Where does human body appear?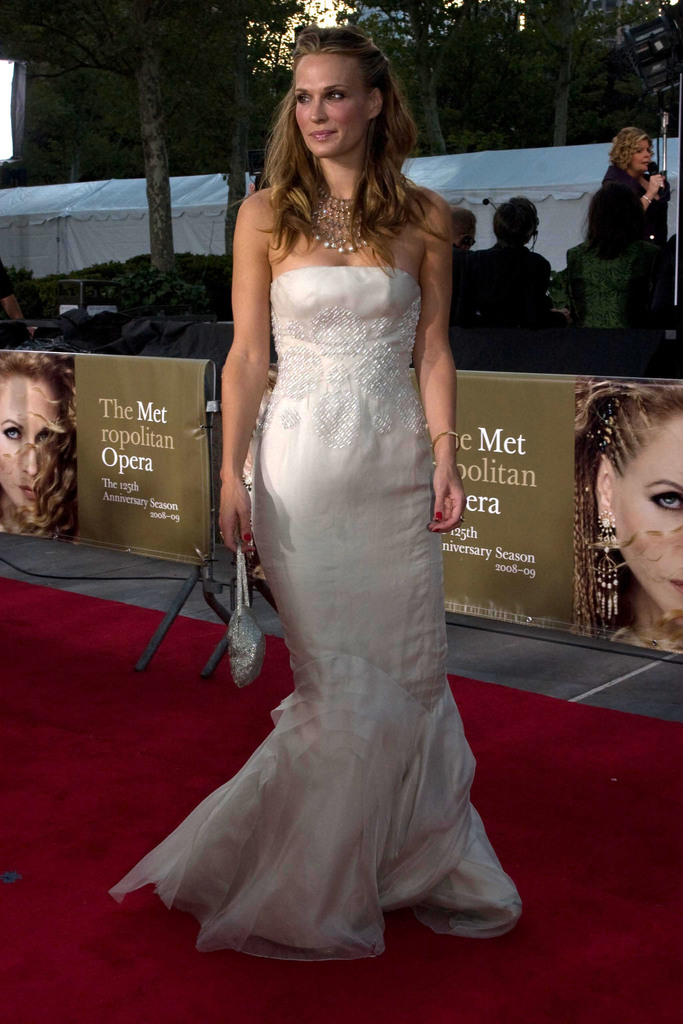
Appears at (x1=471, y1=246, x2=576, y2=371).
